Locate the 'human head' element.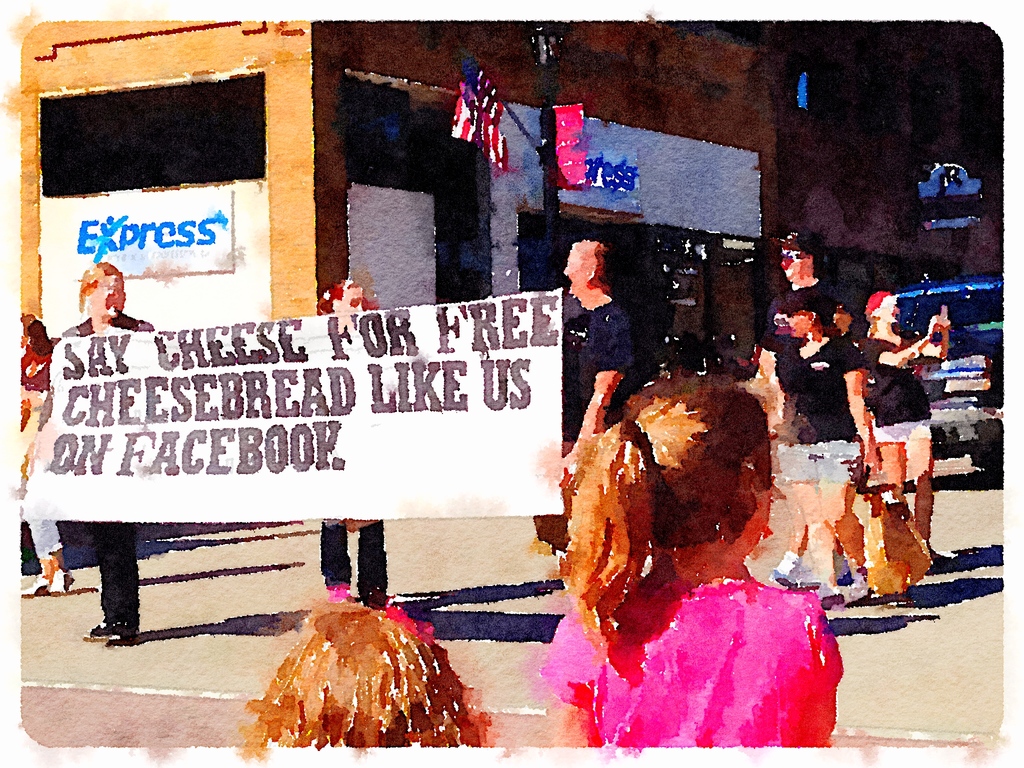
Element bbox: detection(77, 262, 124, 323).
